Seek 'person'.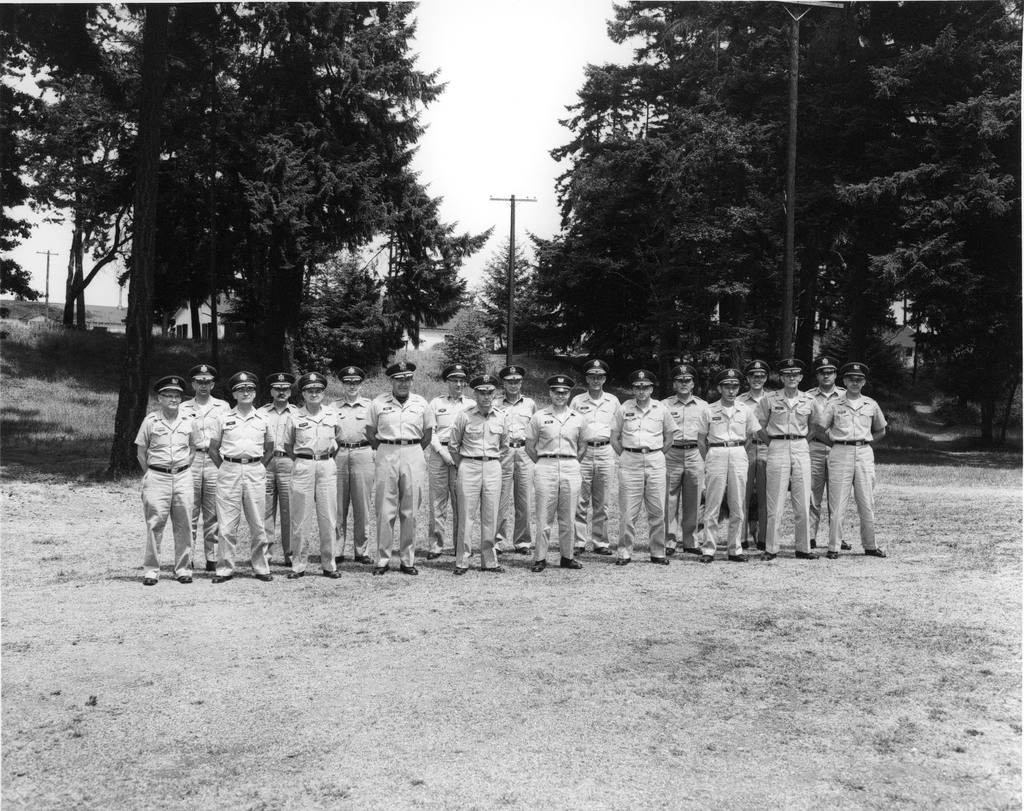
select_region(618, 379, 665, 561).
